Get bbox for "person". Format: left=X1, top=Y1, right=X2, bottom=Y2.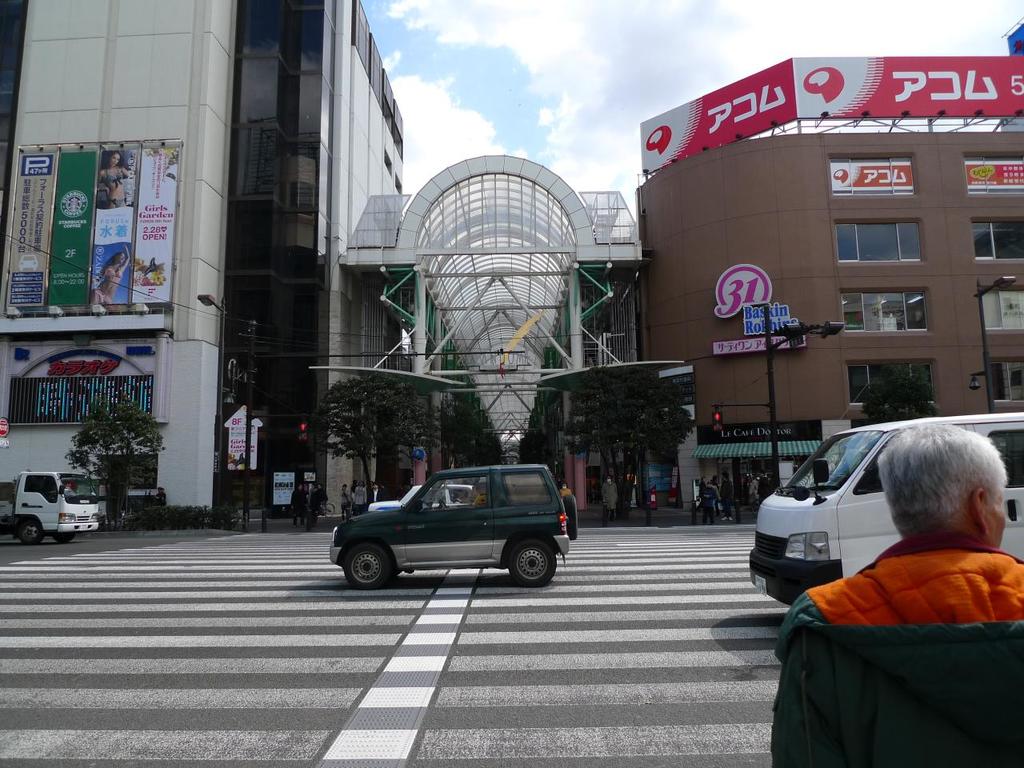
left=700, top=474, right=718, bottom=522.
